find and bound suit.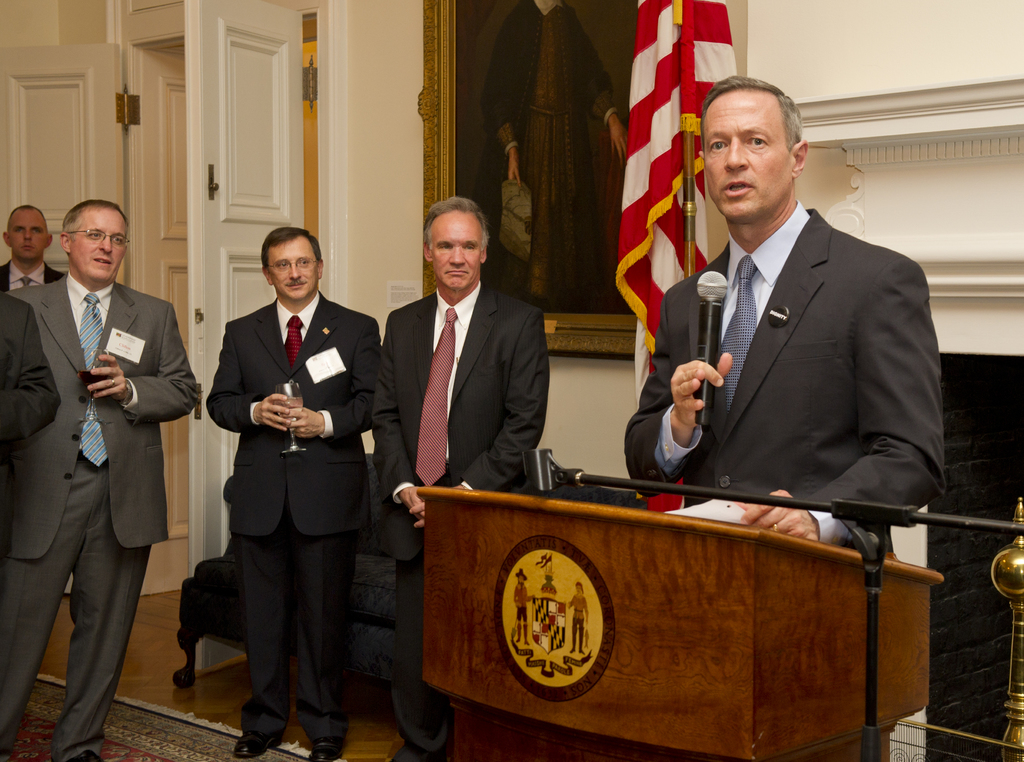
Bound: box(372, 280, 549, 761).
